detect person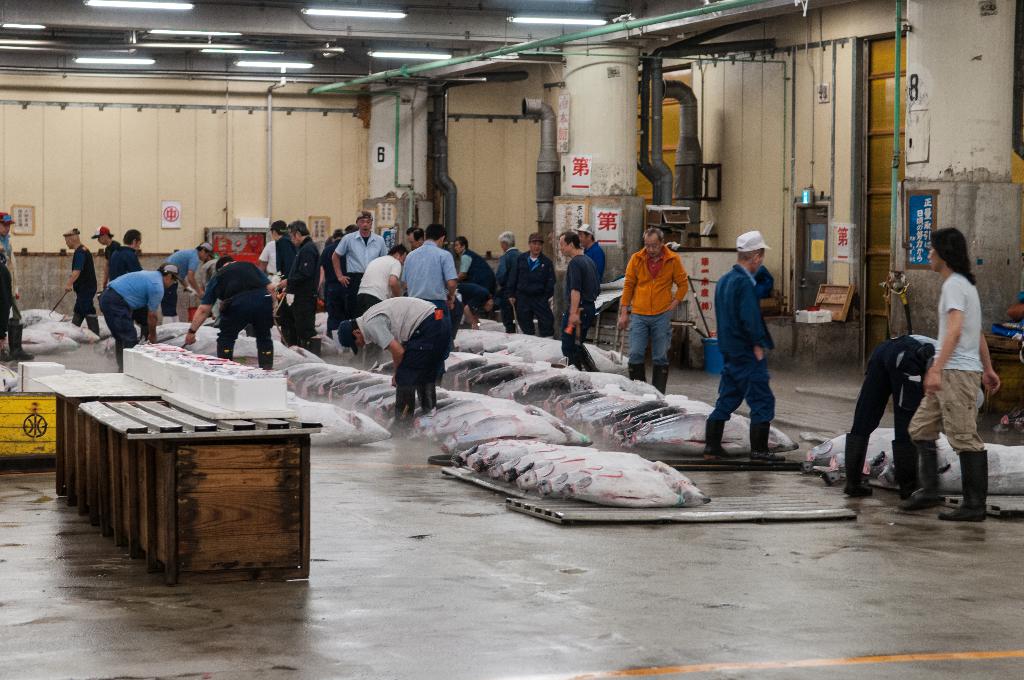
{"left": 843, "top": 336, "right": 1000, "bottom": 502}
